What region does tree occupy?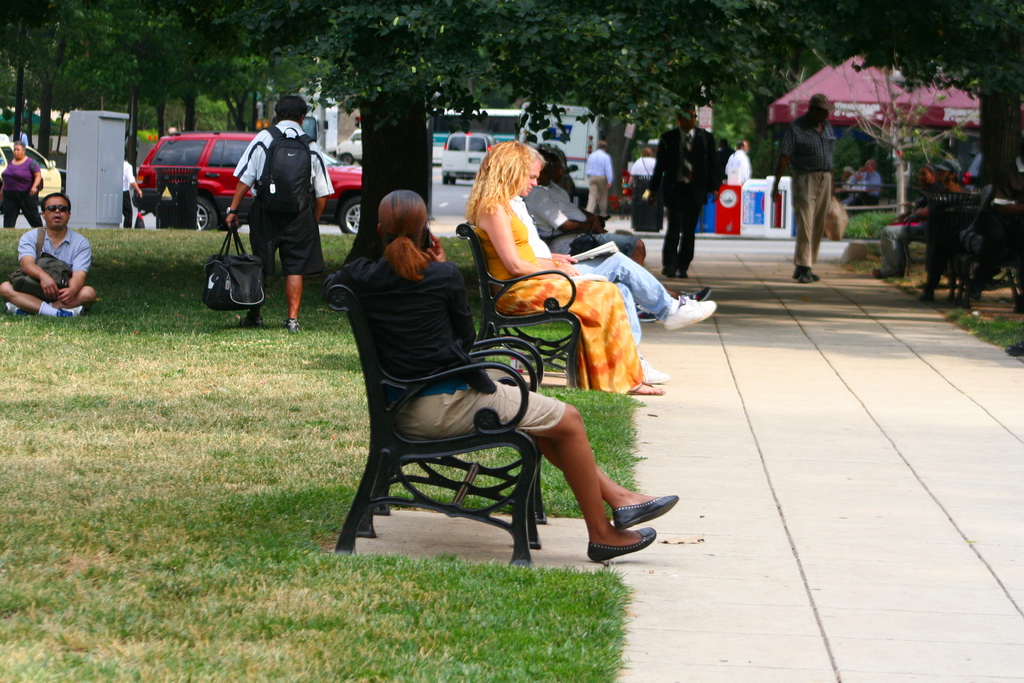
<region>206, 0, 298, 167</region>.
